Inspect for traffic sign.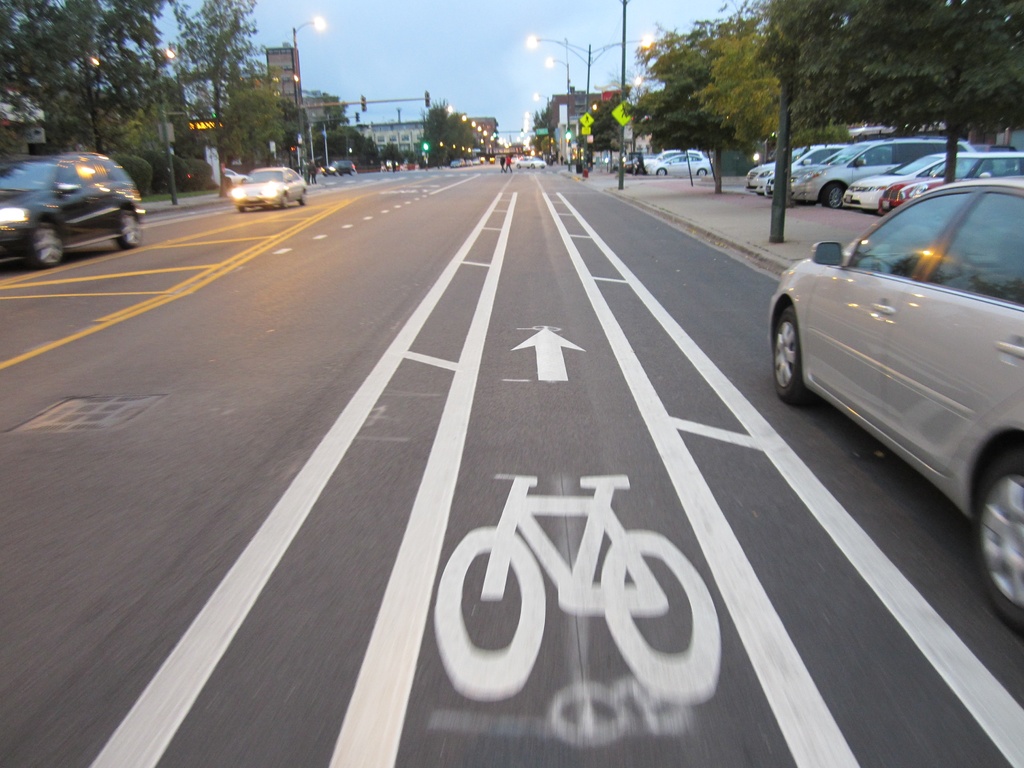
Inspection: detection(579, 111, 595, 129).
